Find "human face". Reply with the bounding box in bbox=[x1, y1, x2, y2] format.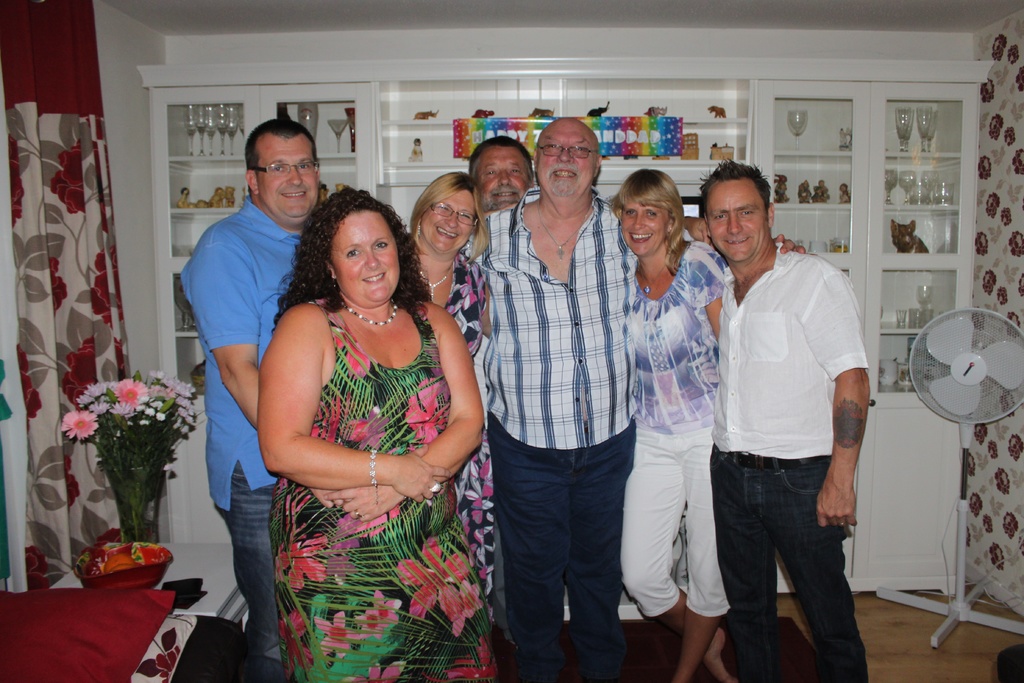
bbox=[469, 140, 531, 211].
